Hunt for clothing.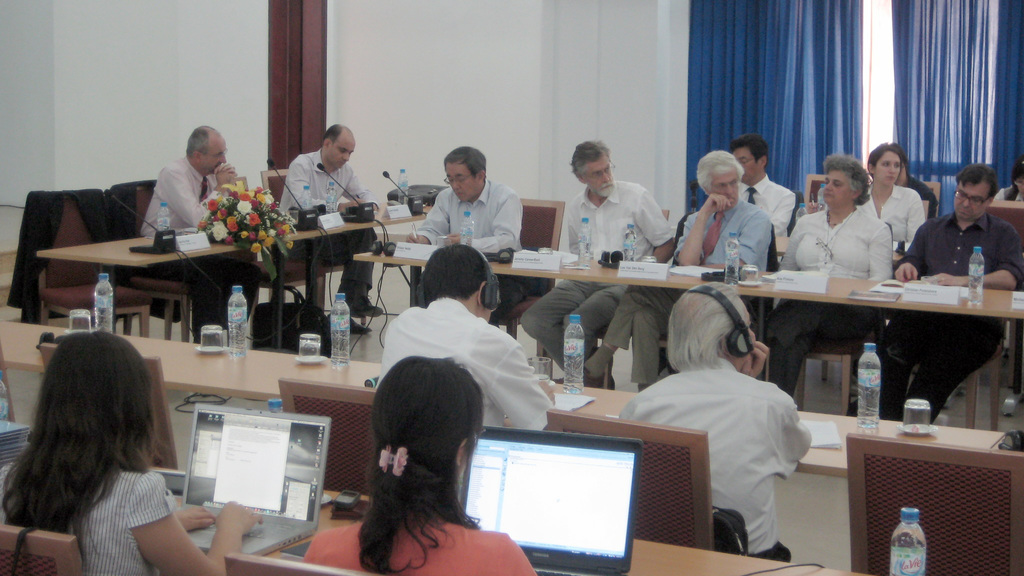
Hunted down at locate(412, 176, 532, 302).
